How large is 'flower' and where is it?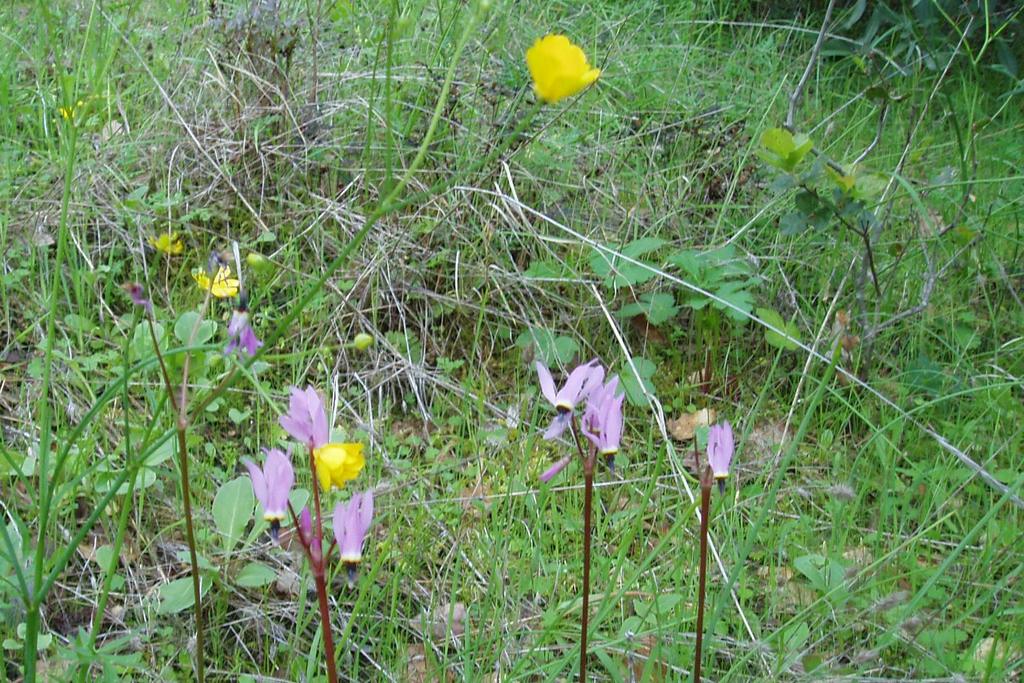
Bounding box: bbox(145, 226, 177, 255).
